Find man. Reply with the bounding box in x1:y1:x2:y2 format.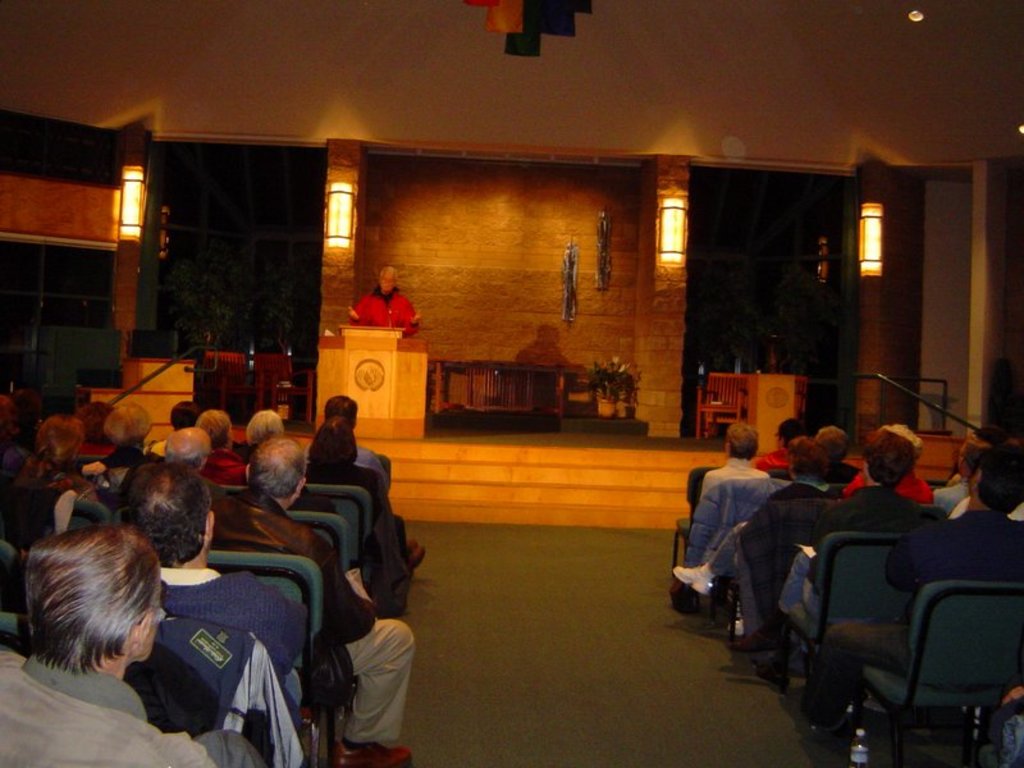
192:407:247:483.
